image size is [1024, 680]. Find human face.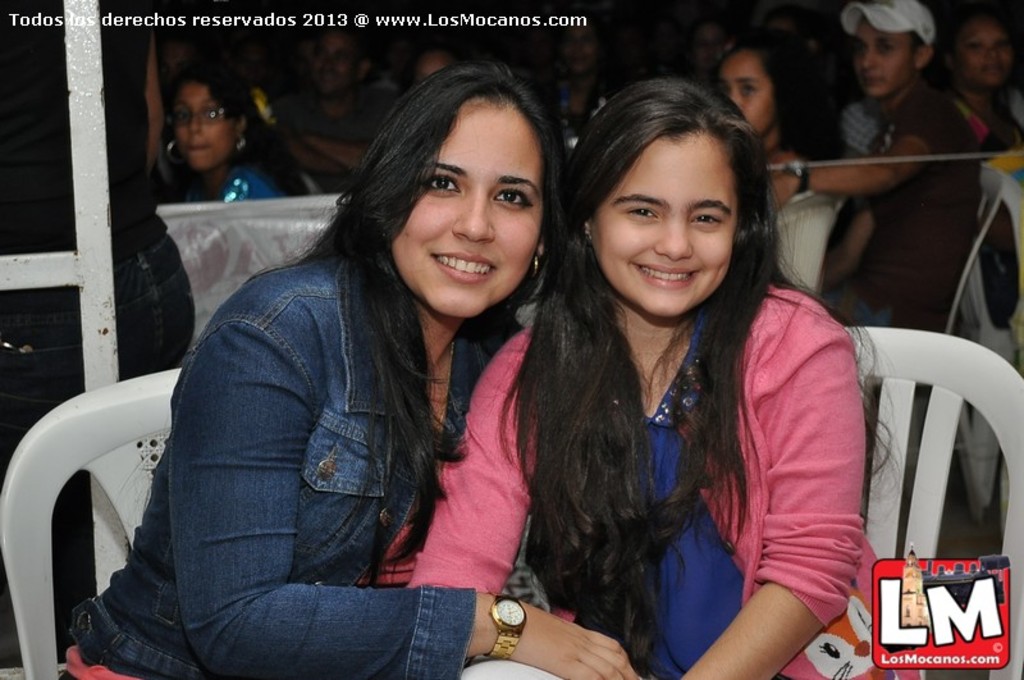
[384, 100, 540, 315].
